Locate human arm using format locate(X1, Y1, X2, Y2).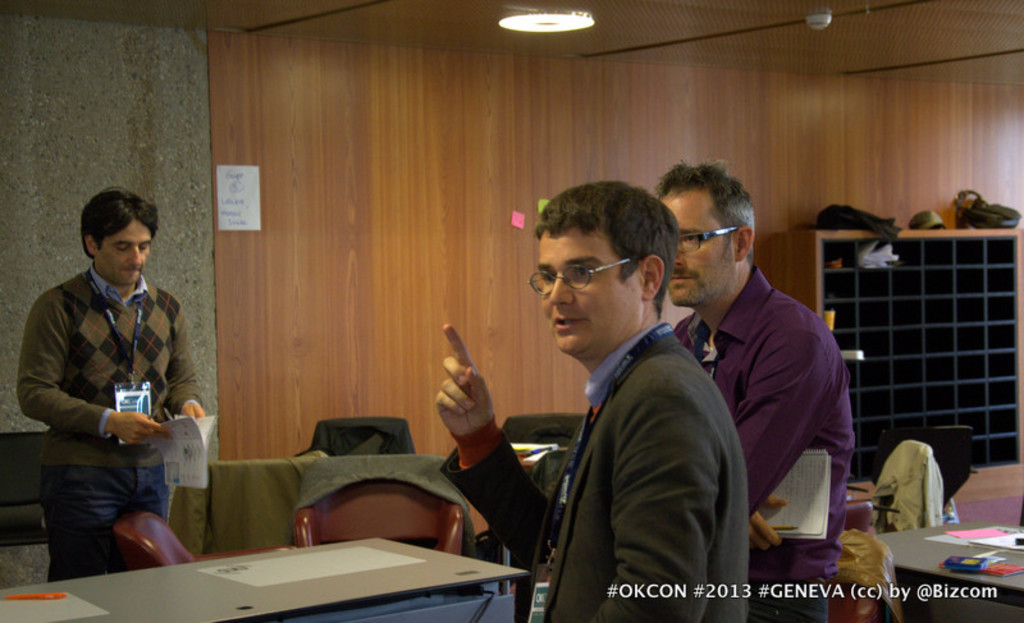
locate(168, 303, 209, 416).
